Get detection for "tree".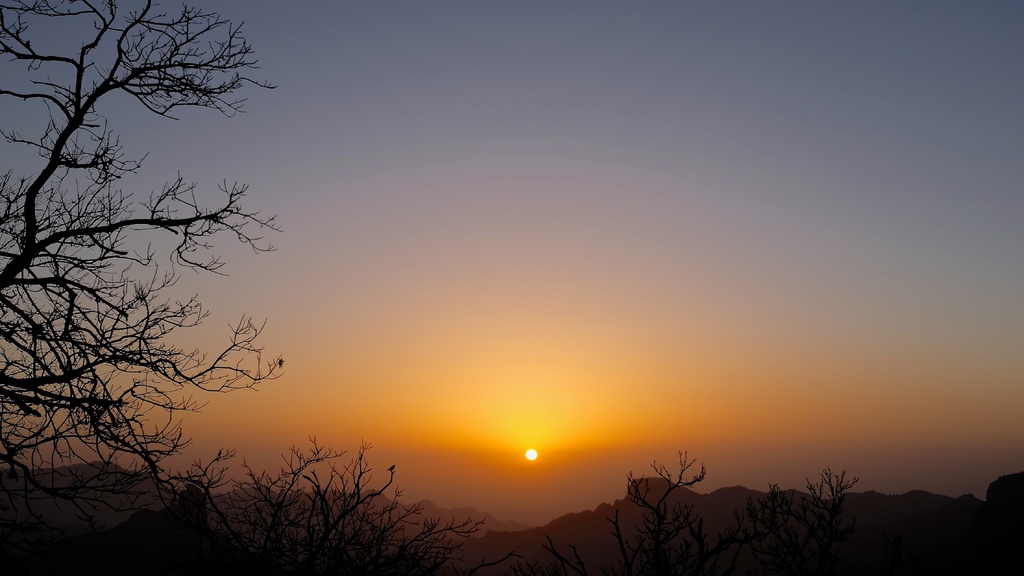
Detection: box(538, 452, 858, 575).
